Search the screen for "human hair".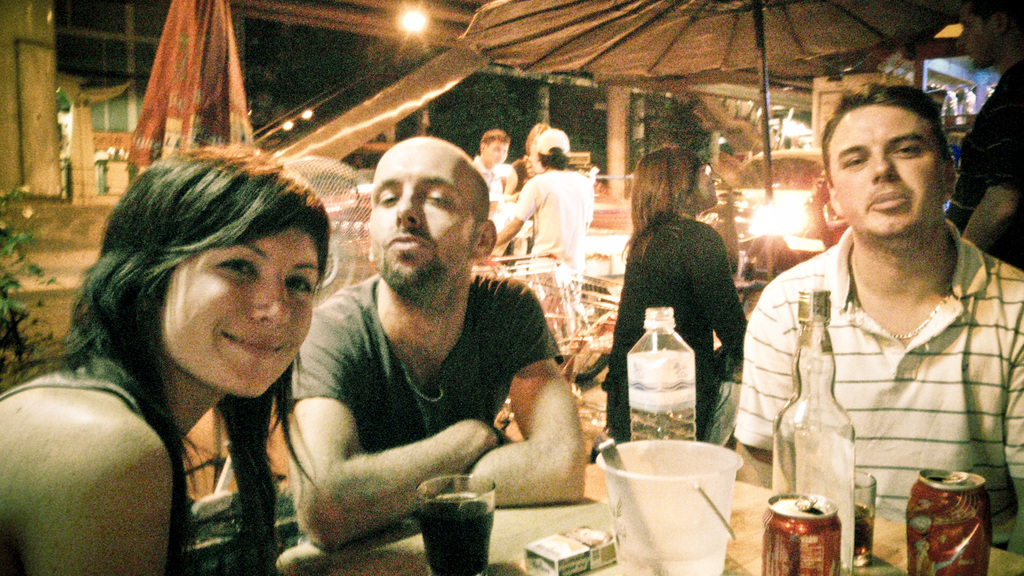
Found at select_region(9, 146, 330, 575).
